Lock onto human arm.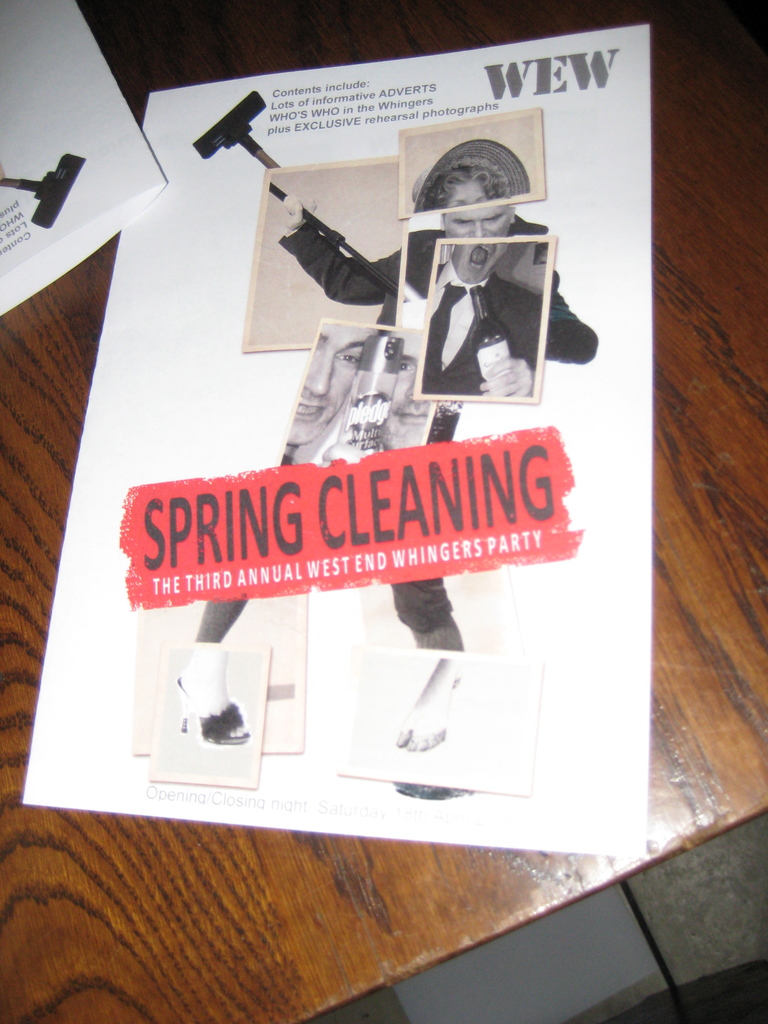
Locked: bbox=[271, 180, 421, 339].
